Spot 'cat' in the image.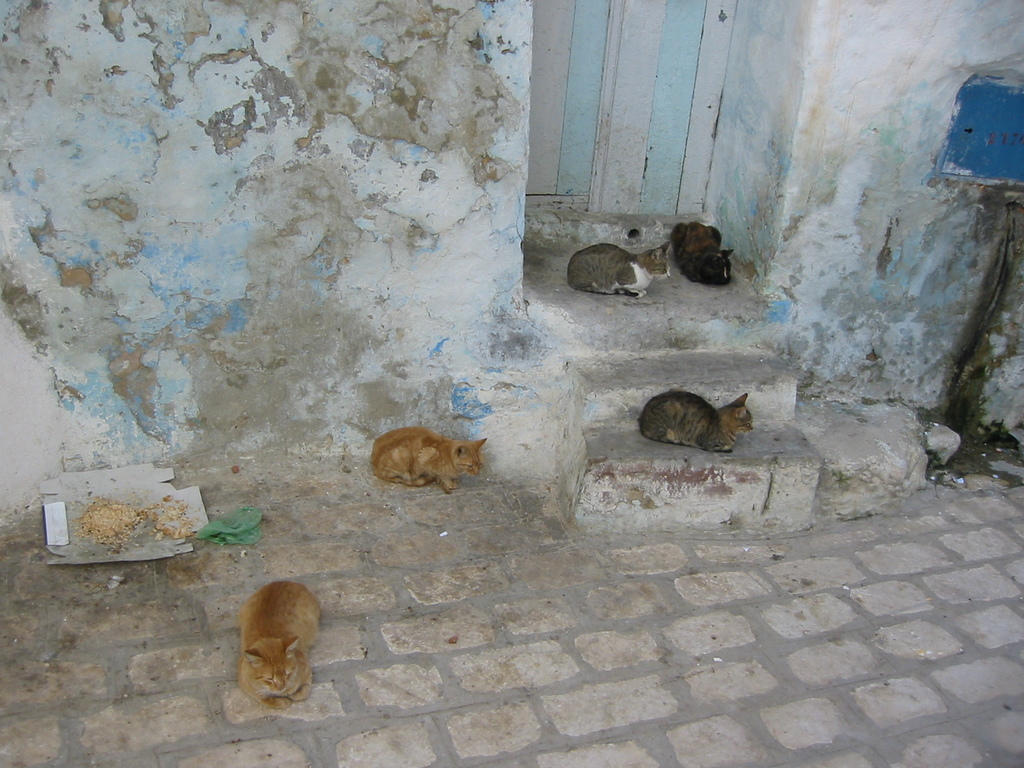
'cat' found at 235:579:325:712.
